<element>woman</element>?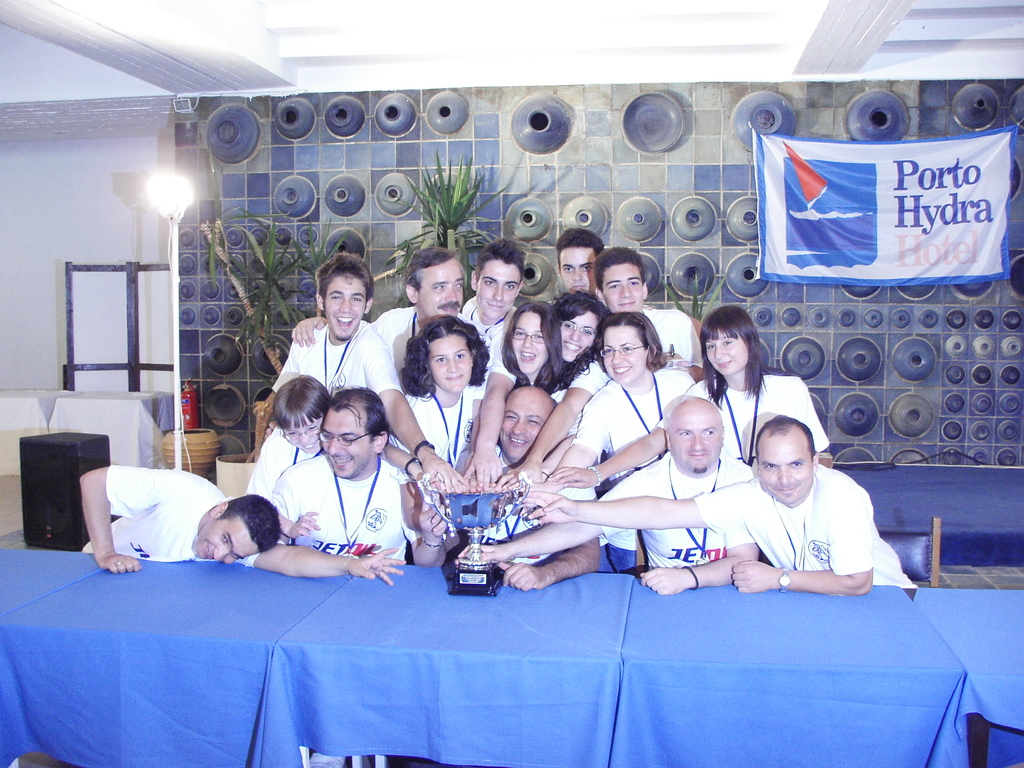
select_region(526, 315, 694, 495)
